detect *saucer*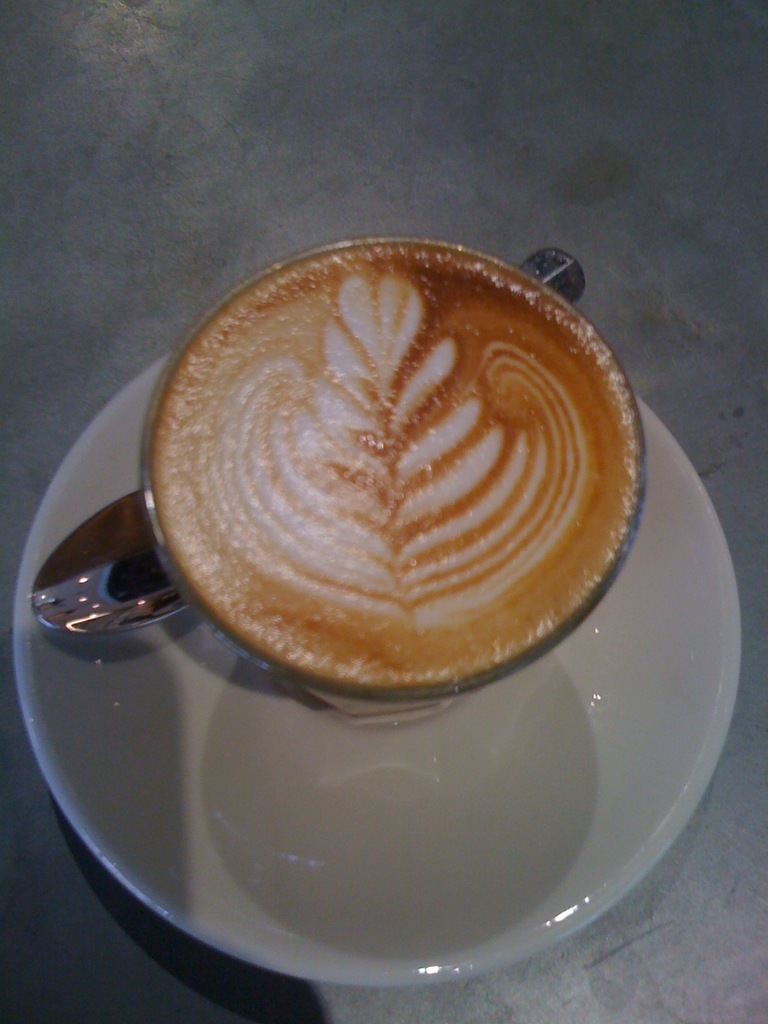
pyautogui.locateOnScreen(9, 350, 737, 985)
